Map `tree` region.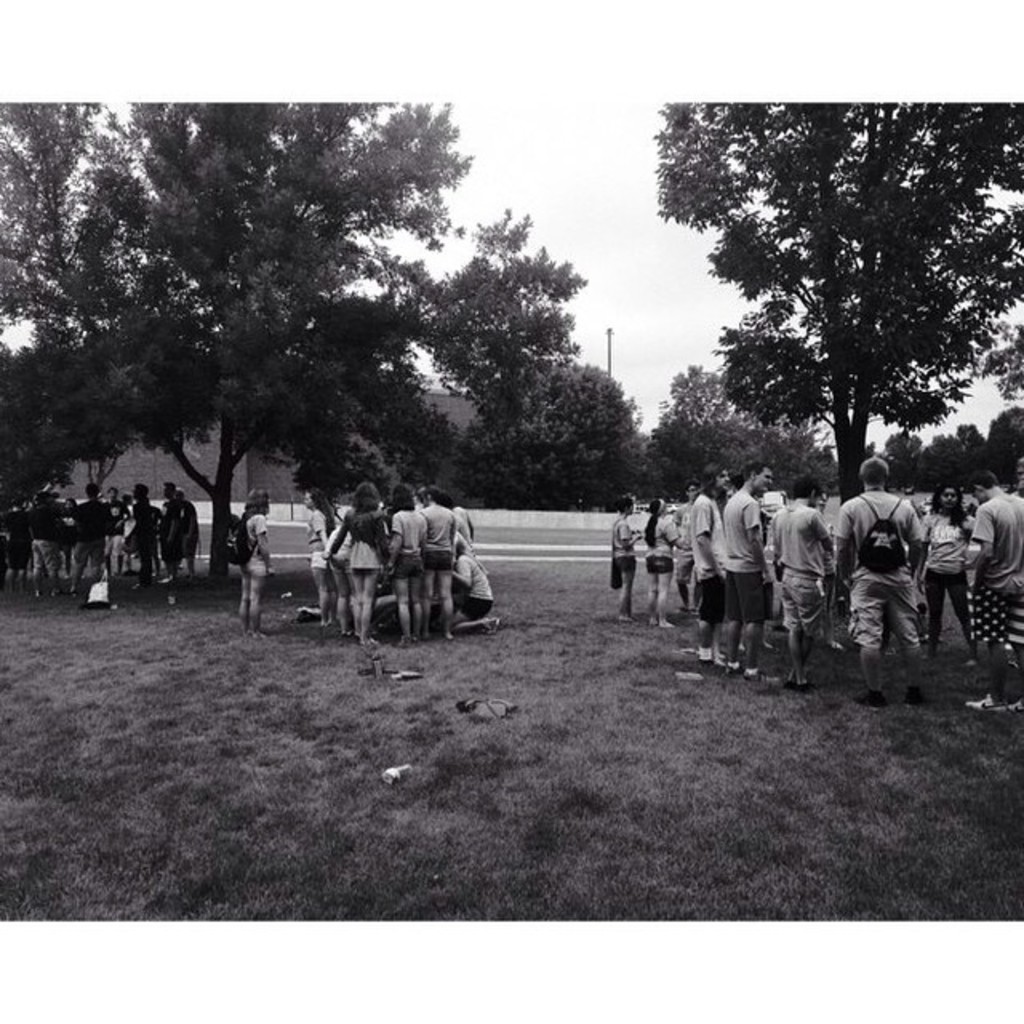
Mapped to [left=454, top=354, right=658, bottom=522].
